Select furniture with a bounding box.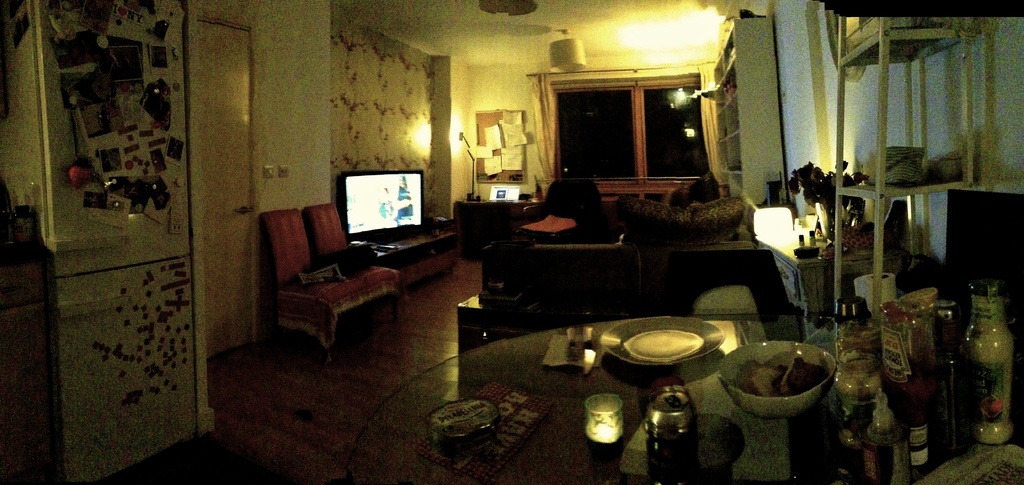
360:220:456:292.
